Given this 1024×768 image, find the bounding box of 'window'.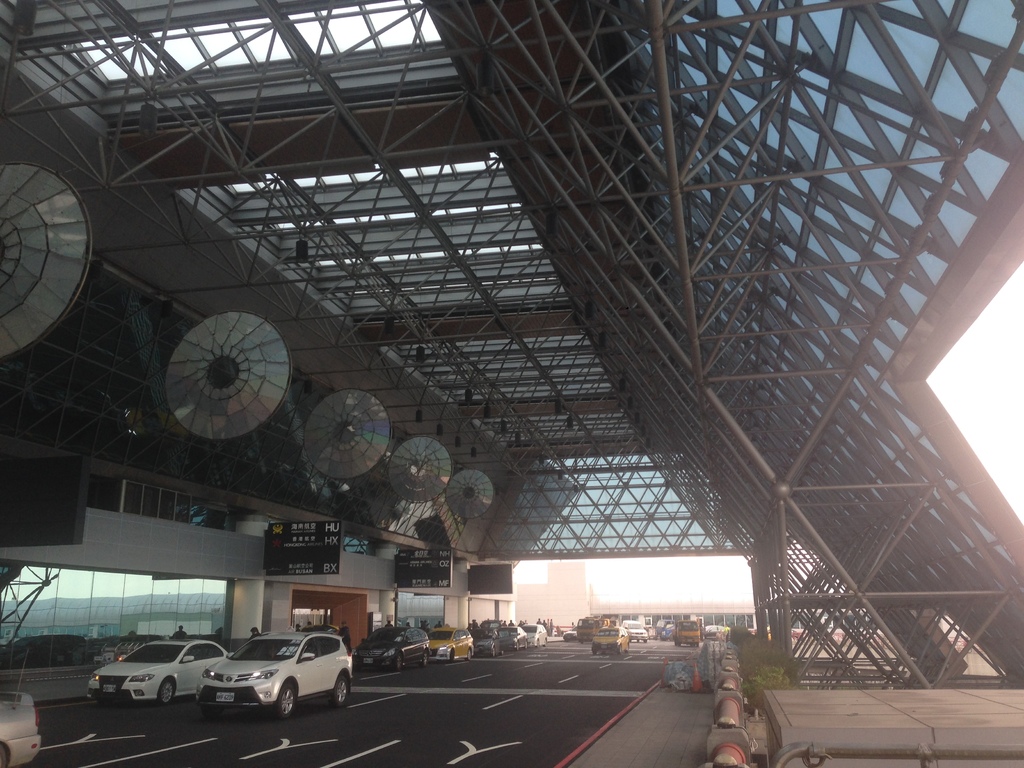
bbox=(143, 484, 159, 517).
